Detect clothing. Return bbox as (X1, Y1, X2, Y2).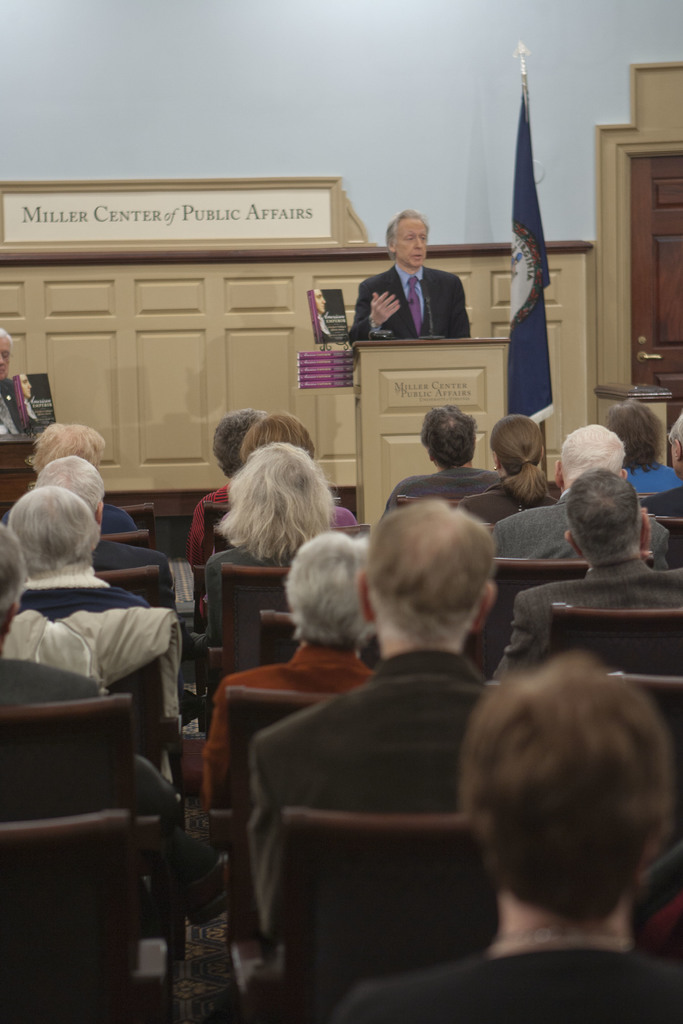
(19, 563, 154, 622).
